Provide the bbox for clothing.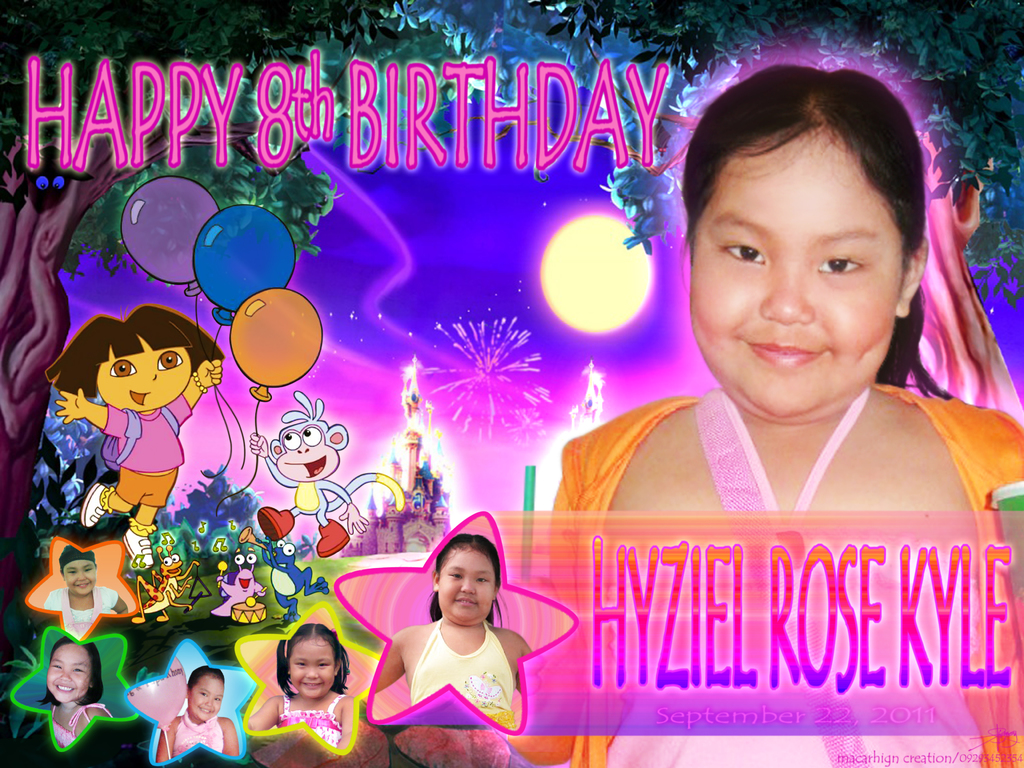
(169, 712, 227, 752).
